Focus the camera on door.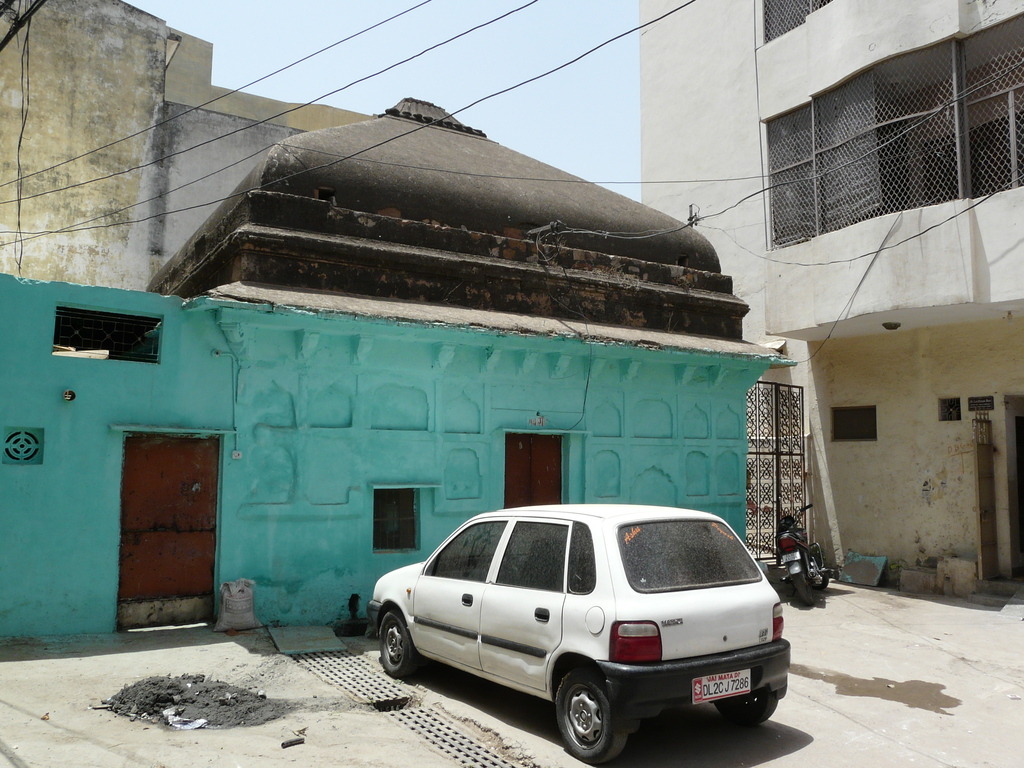
Focus region: crop(107, 424, 220, 628).
